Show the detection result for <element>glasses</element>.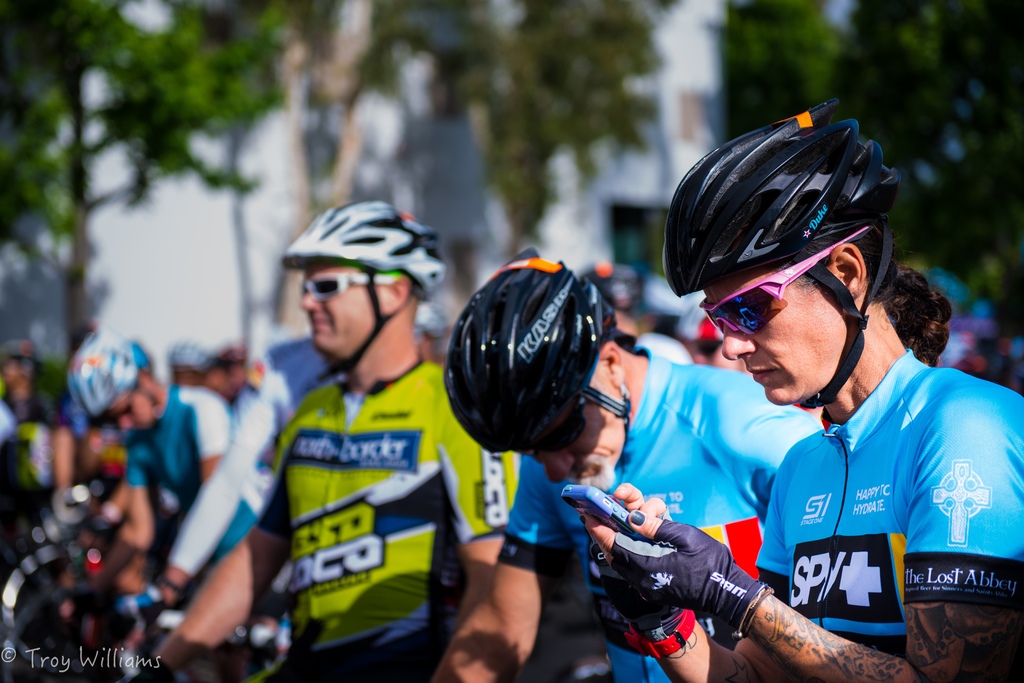
crop(509, 354, 600, 457).
